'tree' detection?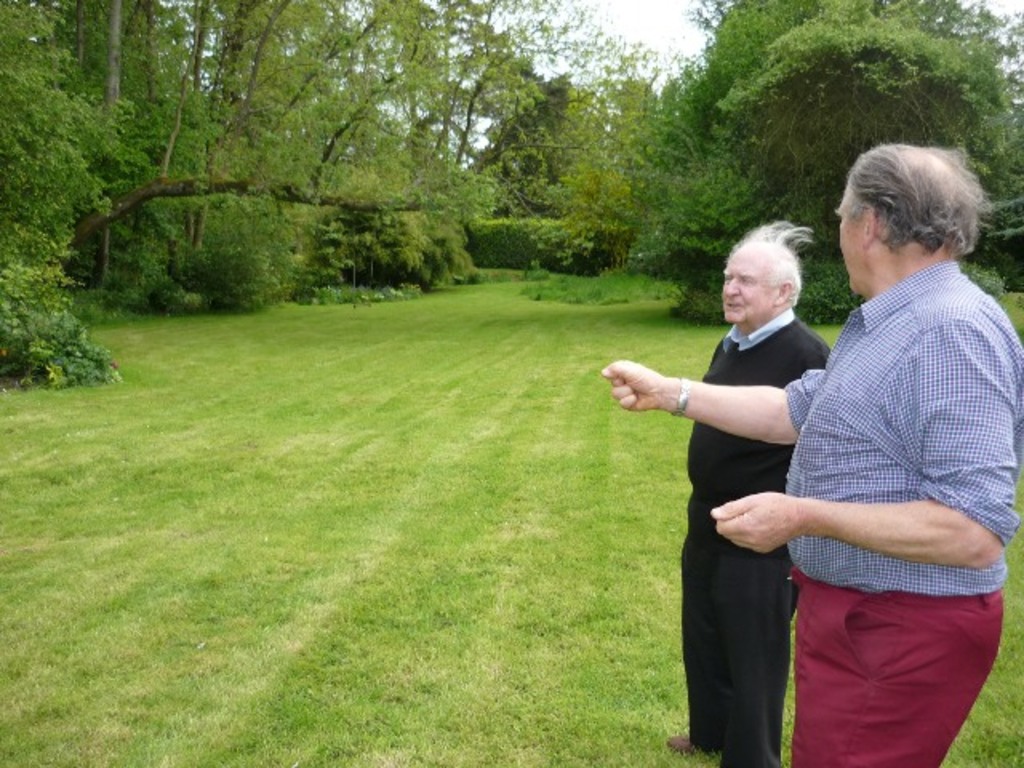
rect(8, 269, 102, 378)
